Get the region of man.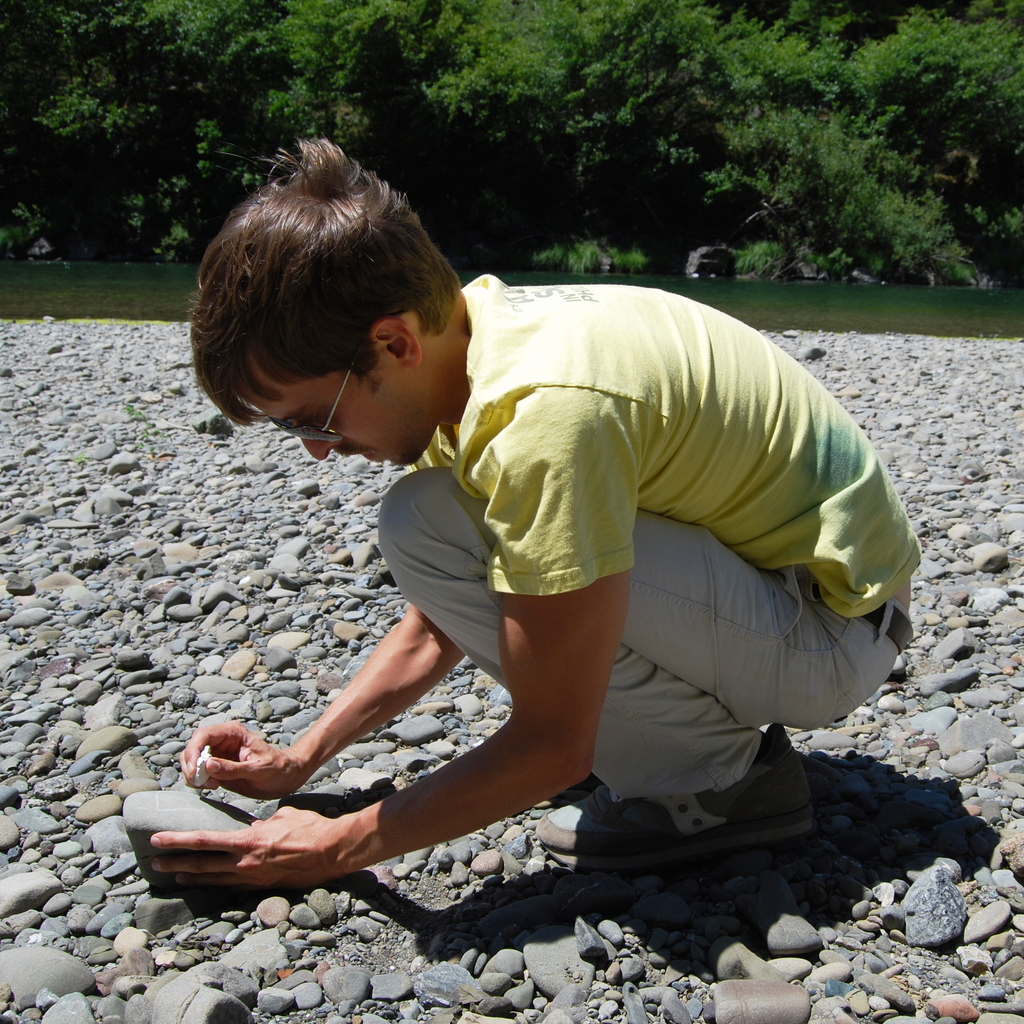
Rect(147, 126, 924, 896).
